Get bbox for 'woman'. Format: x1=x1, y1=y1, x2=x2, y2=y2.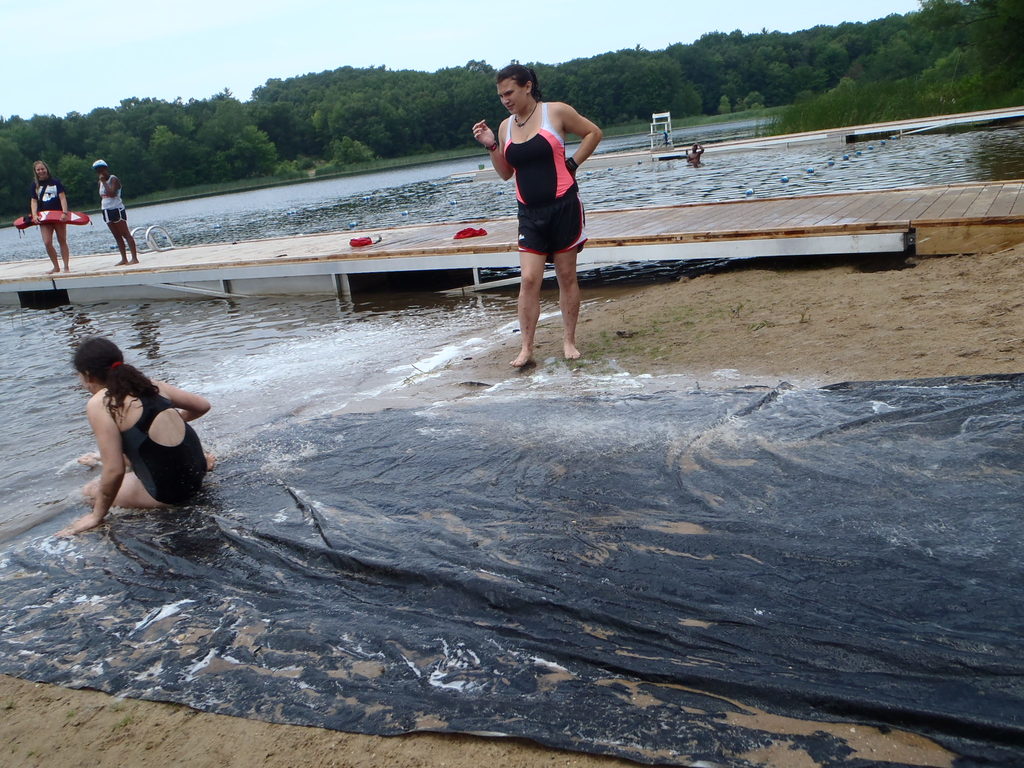
x1=481, y1=69, x2=611, y2=376.
